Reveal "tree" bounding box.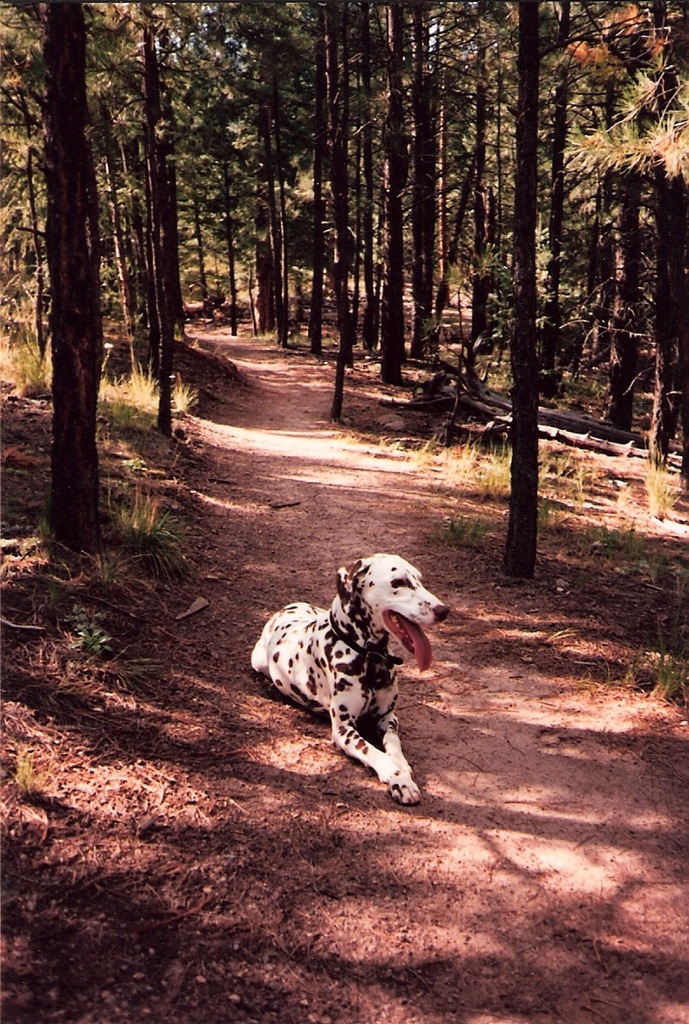
Revealed: BBox(40, 0, 106, 552).
